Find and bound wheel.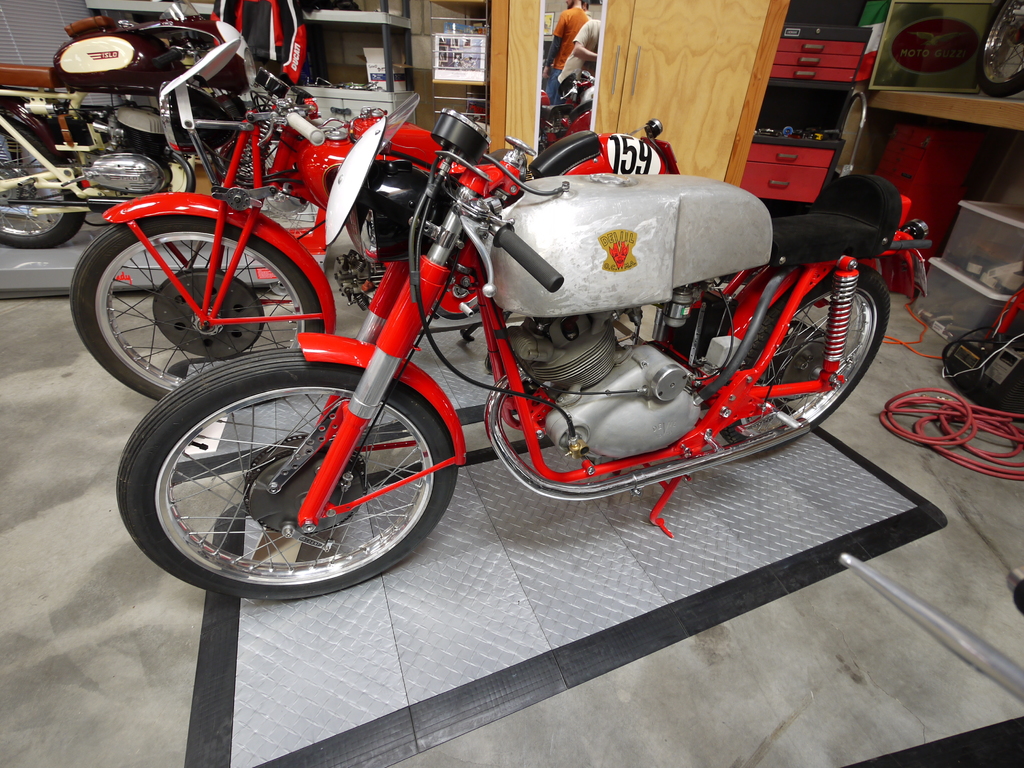
Bound: Rect(110, 353, 461, 606).
